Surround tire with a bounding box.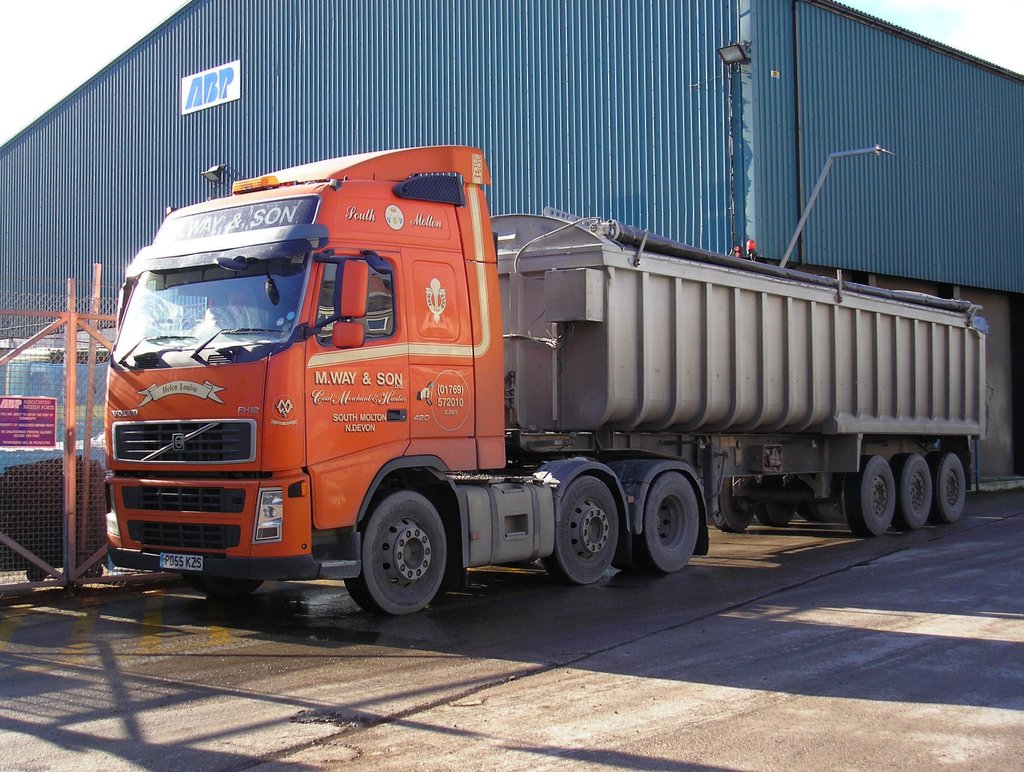
bbox=(936, 450, 966, 519).
